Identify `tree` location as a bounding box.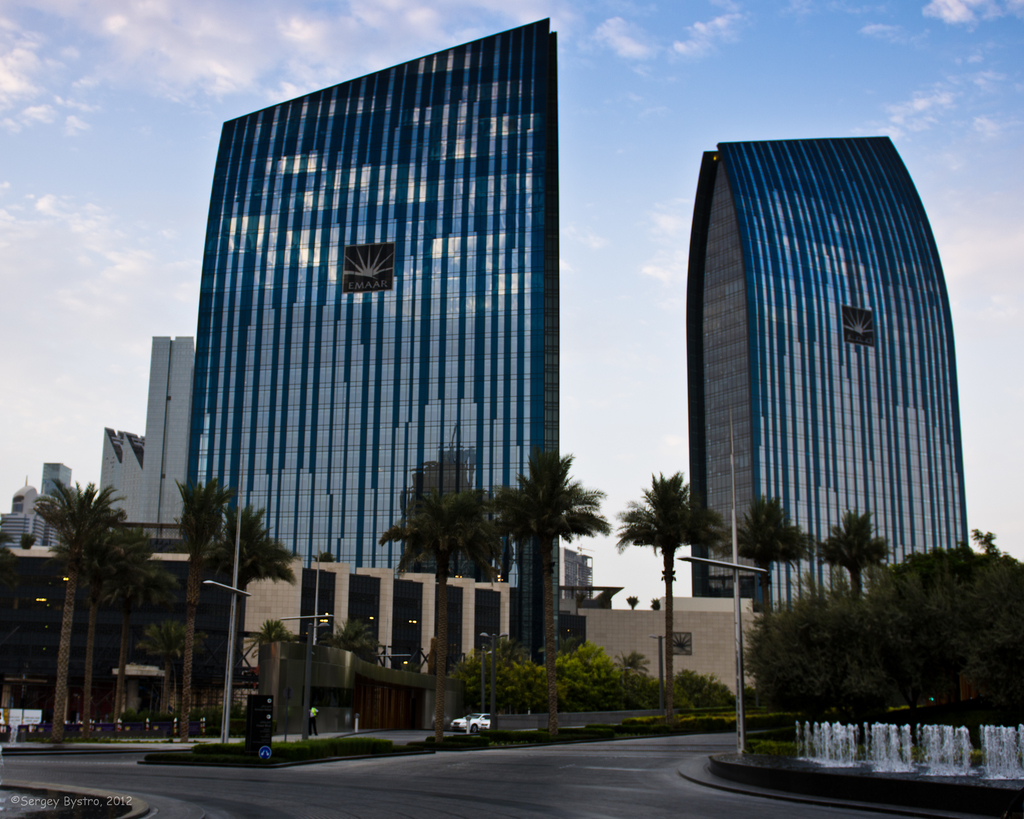
<region>824, 506, 886, 554</region>.
